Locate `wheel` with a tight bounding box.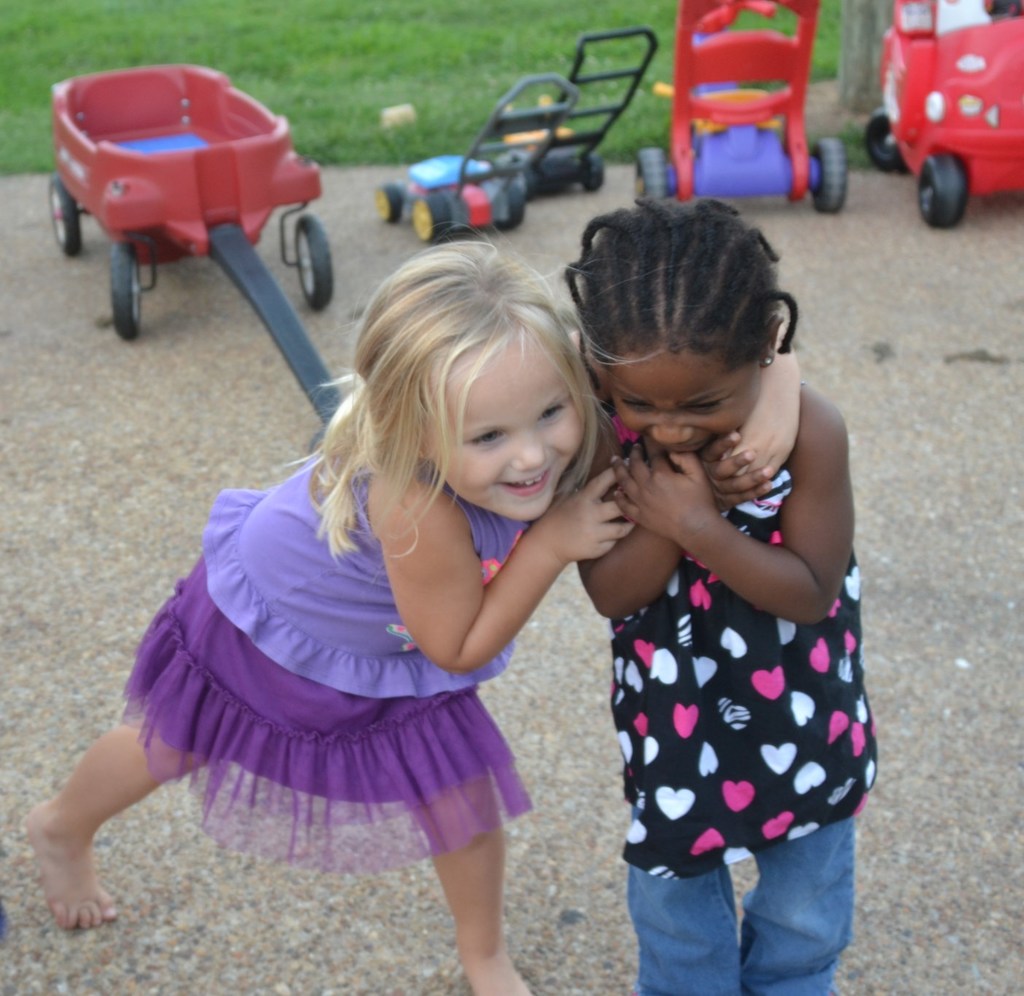
103, 236, 145, 341.
